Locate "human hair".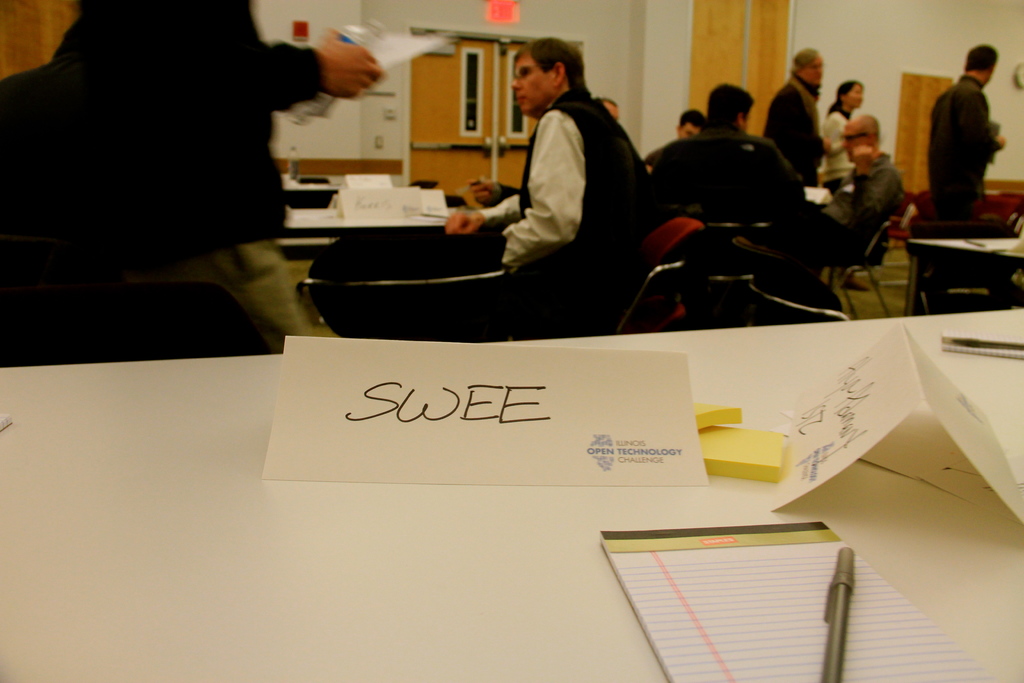
Bounding box: <bbox>791, 47, 820, 72</bbox>.
